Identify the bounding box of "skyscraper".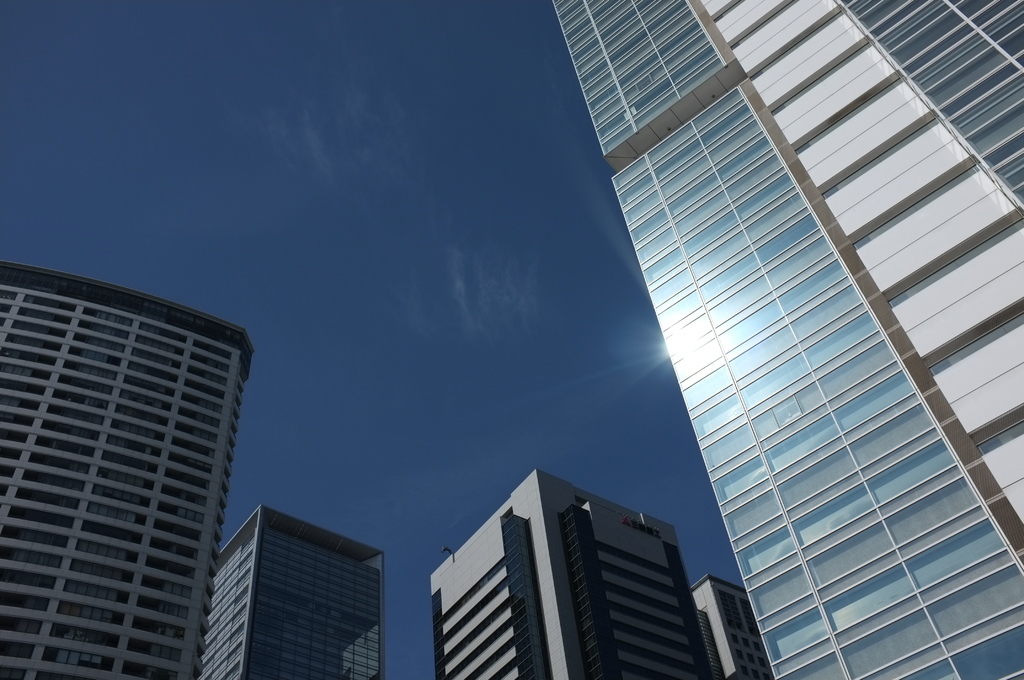
bbox=(207, 499, 391, 679).
